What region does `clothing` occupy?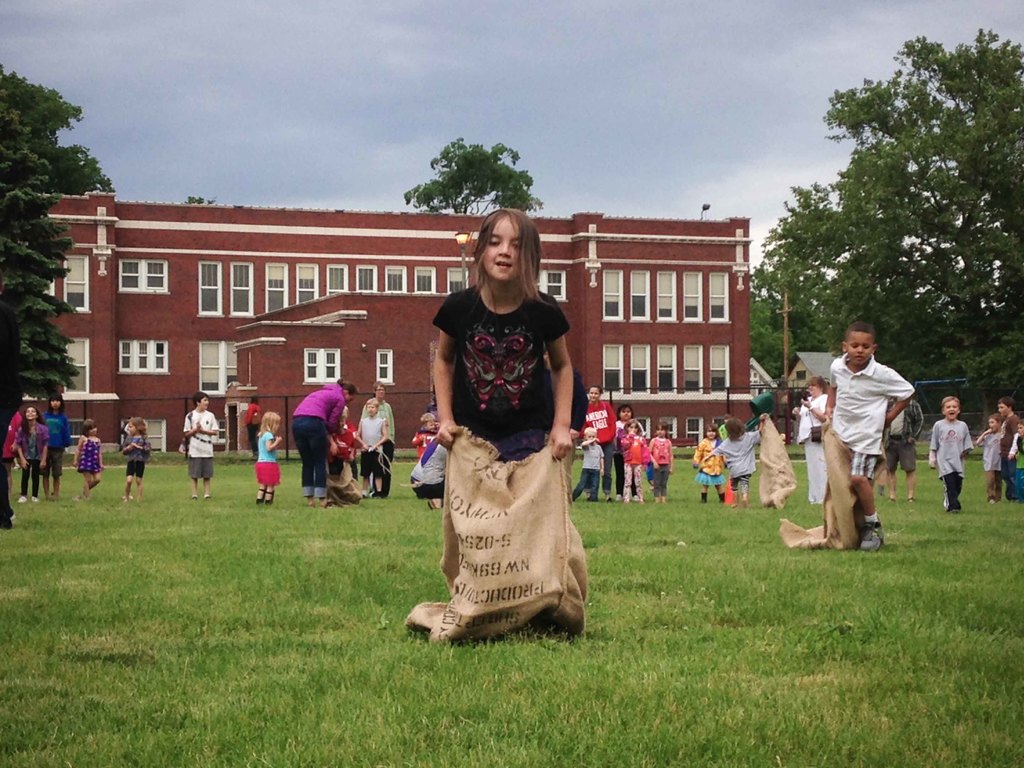
<box>413,444,444,500</box>.
